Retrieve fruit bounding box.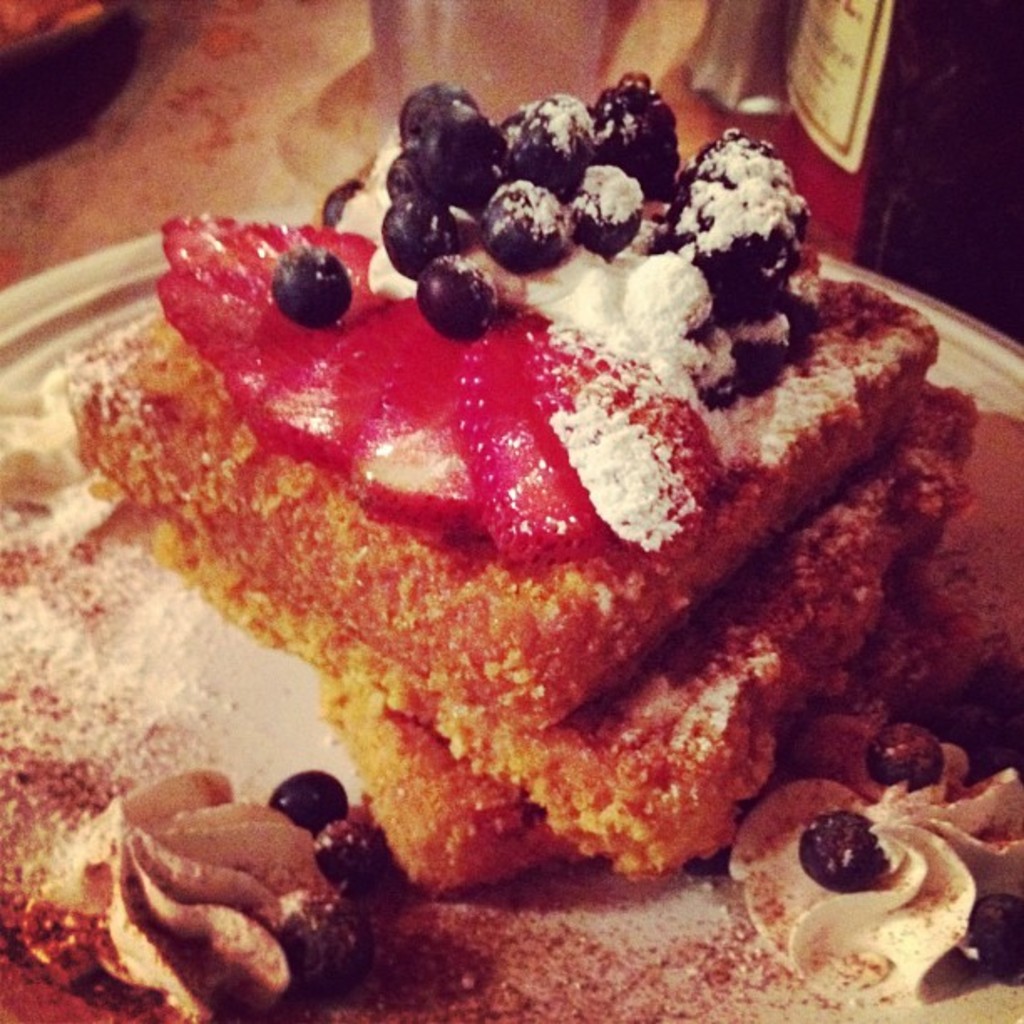
Bounding box: 957:890:1022:980.
